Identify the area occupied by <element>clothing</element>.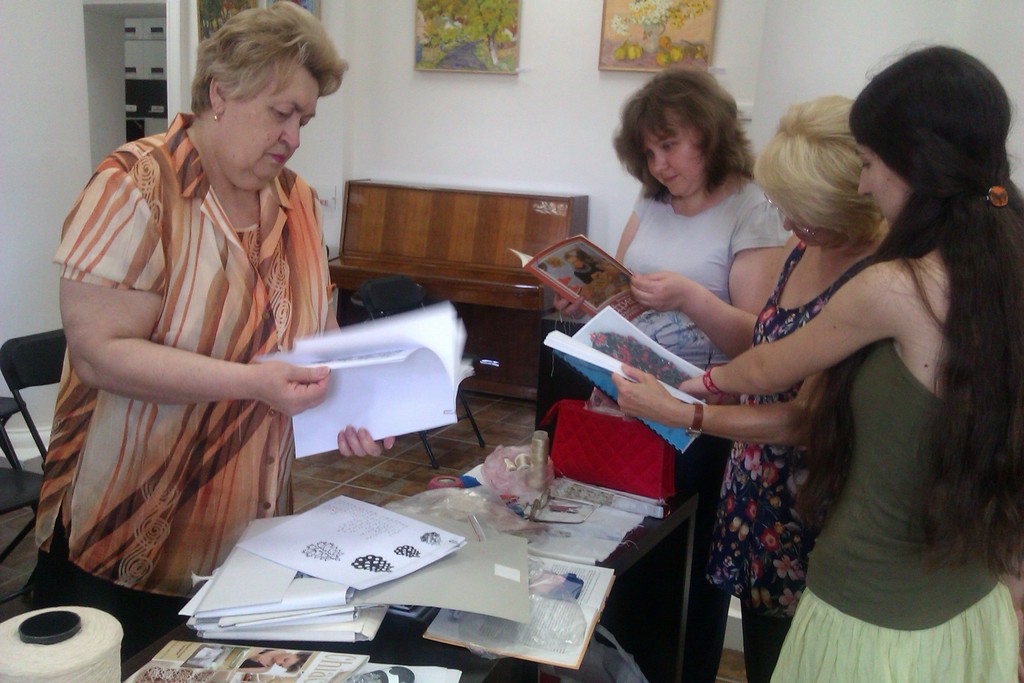
Area: Rect(620, 178, 794, 682).
